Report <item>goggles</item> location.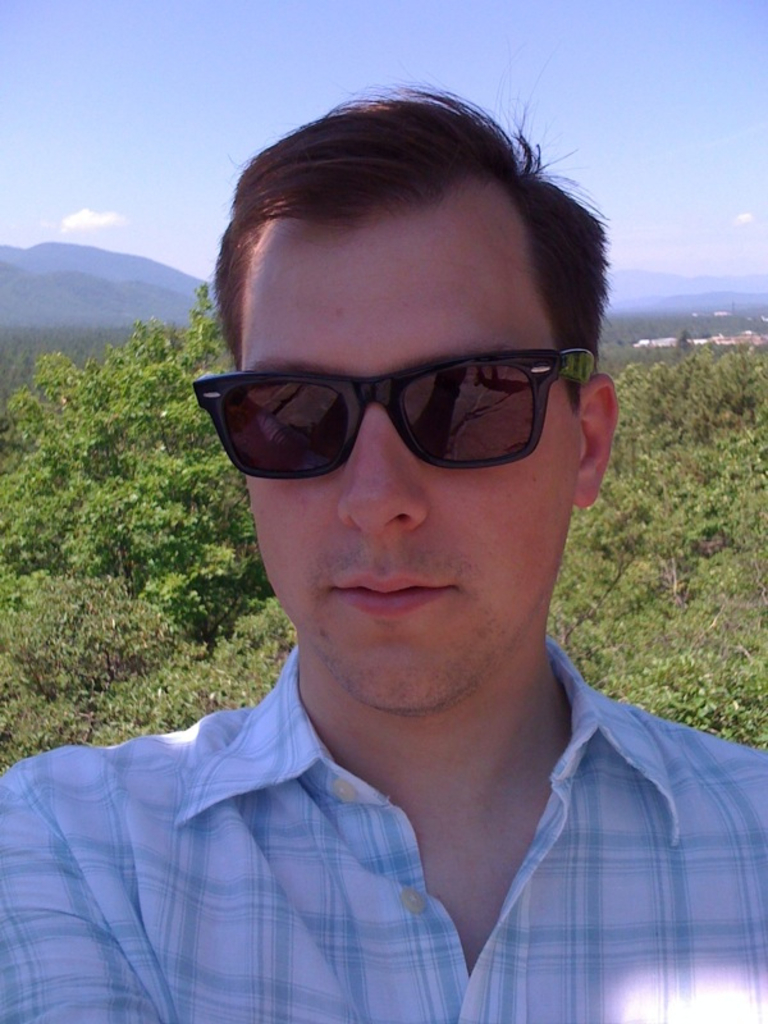
Report: (177,329,599,484).
